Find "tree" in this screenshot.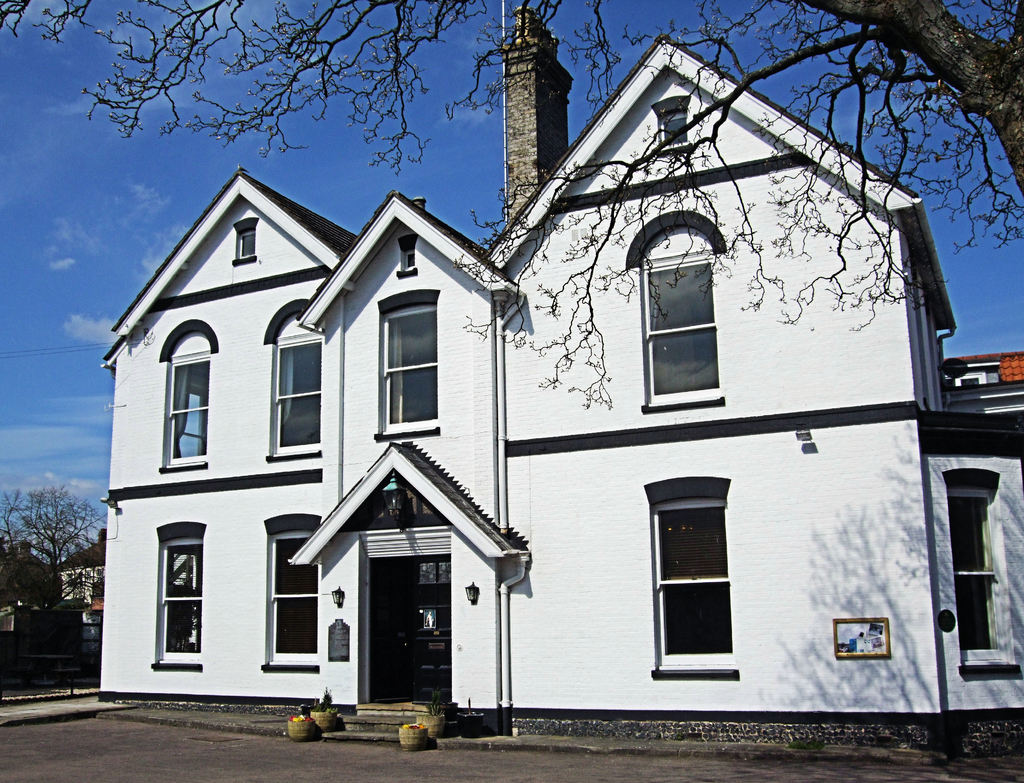
The bounding box for "tree" is {"x1": 0, "y1": 0, "x2": 1015, "y2": 364}.
